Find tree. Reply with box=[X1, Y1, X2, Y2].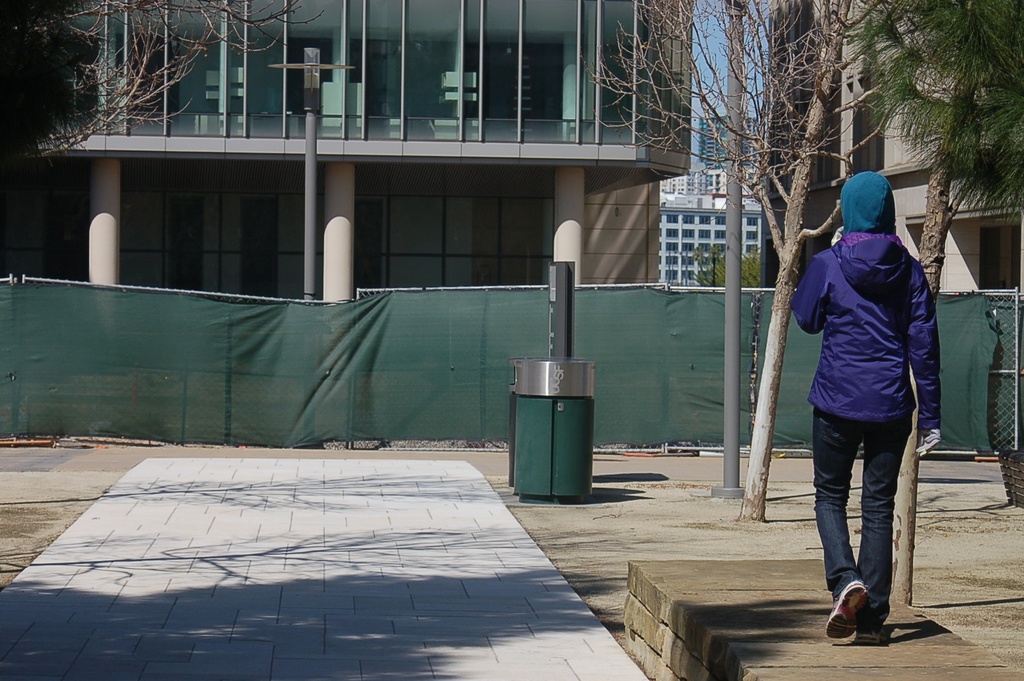
box=[579, 0, 944, 517].
